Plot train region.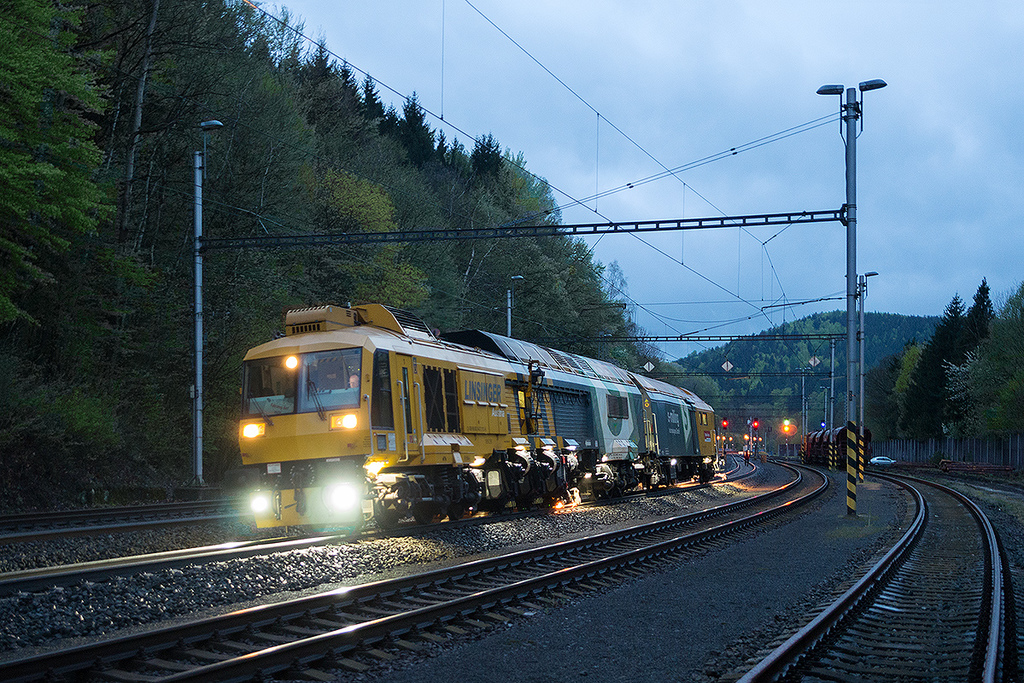
Plotted at box(804, 423, 876, 469).
